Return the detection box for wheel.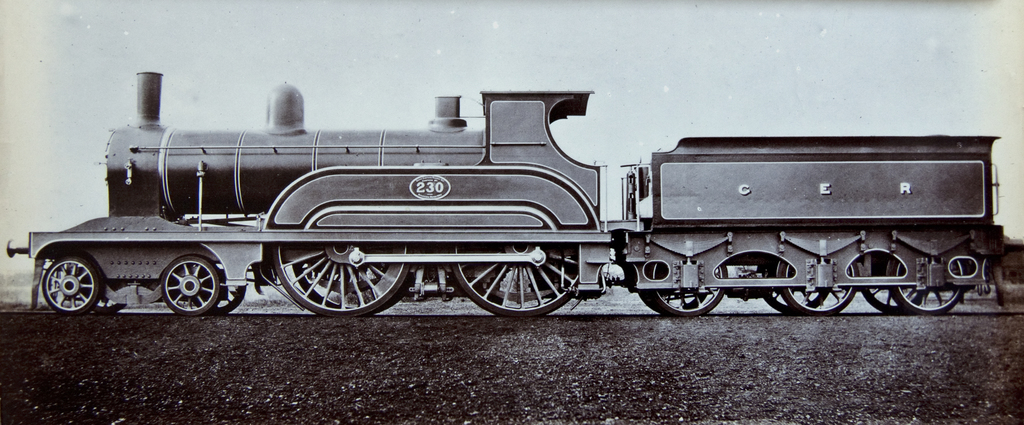
773 256 863 318.
